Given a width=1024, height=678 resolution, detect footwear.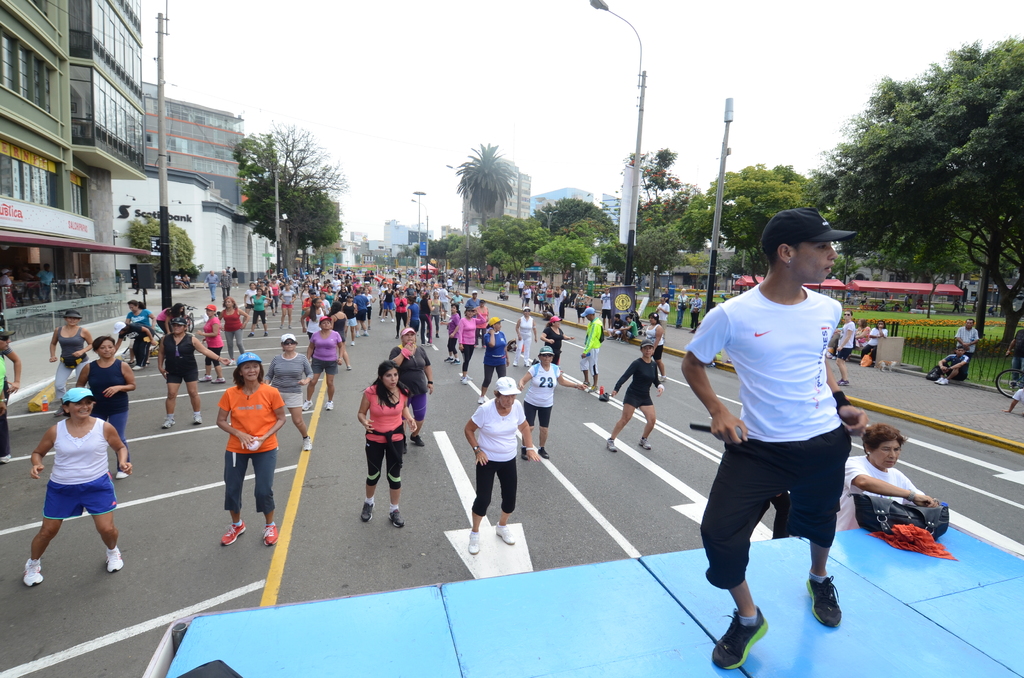
(588,383,598,393).
